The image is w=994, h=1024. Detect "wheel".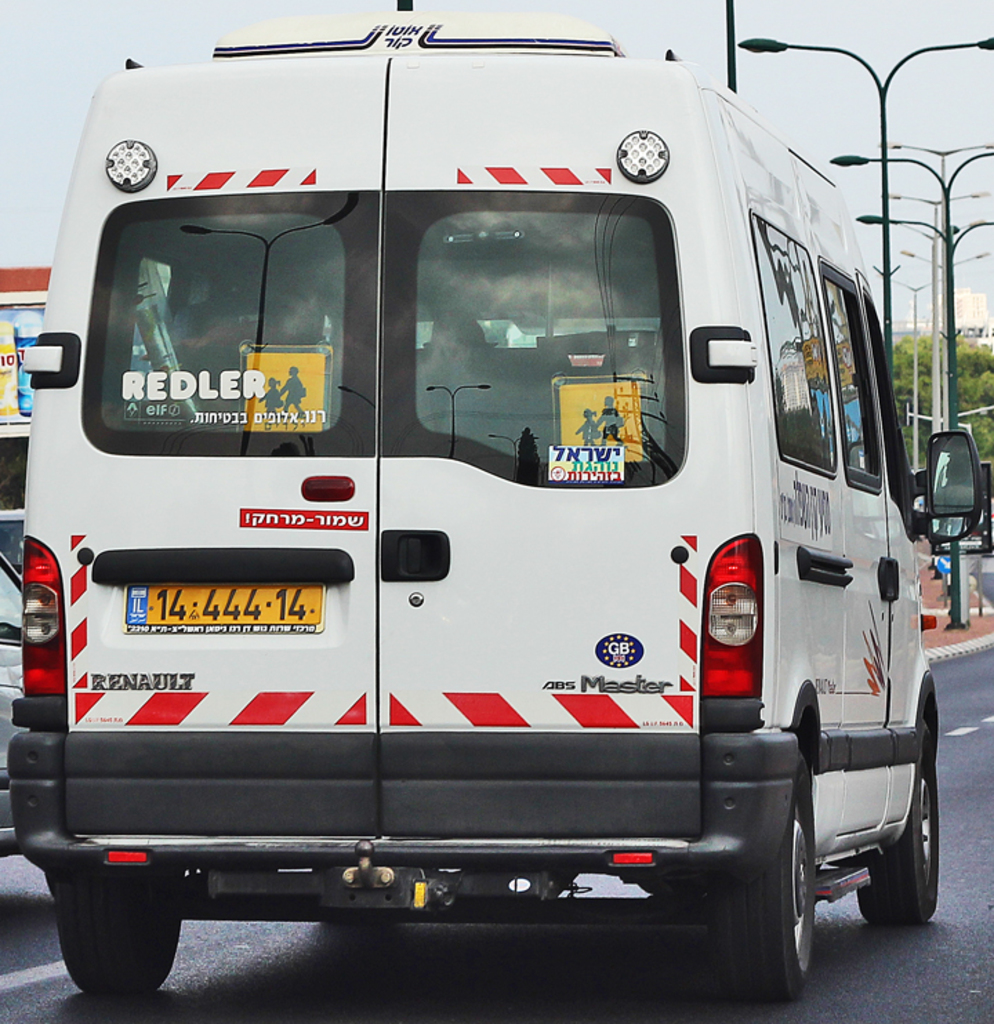
Detection: (left=860, top=729, right=948, bottom=930).
